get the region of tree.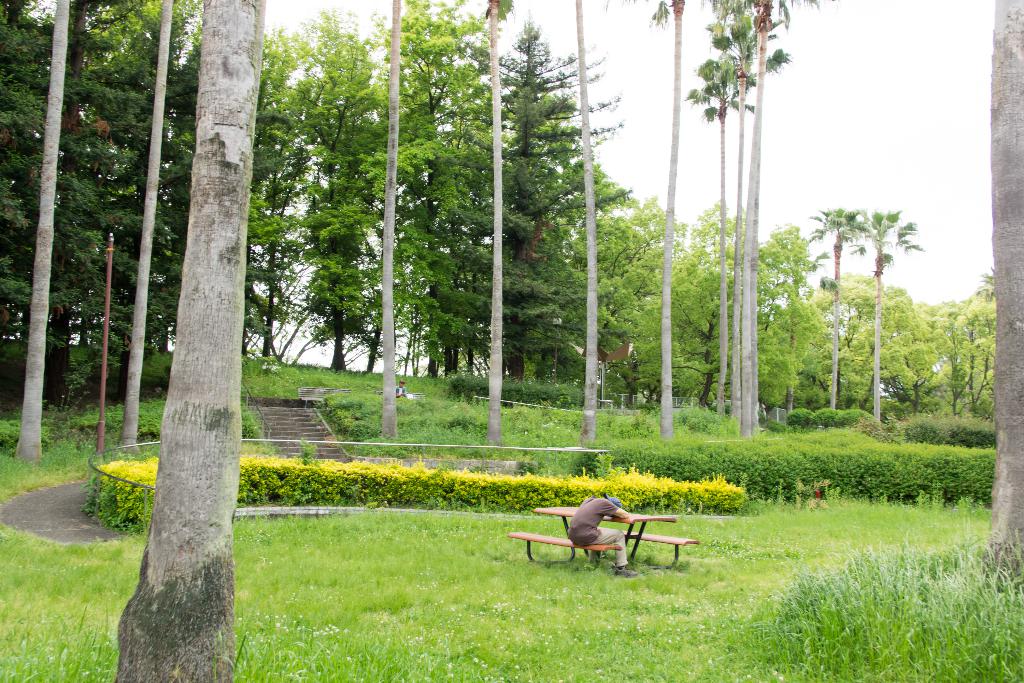
select_region(690, 53, 740, 411).
